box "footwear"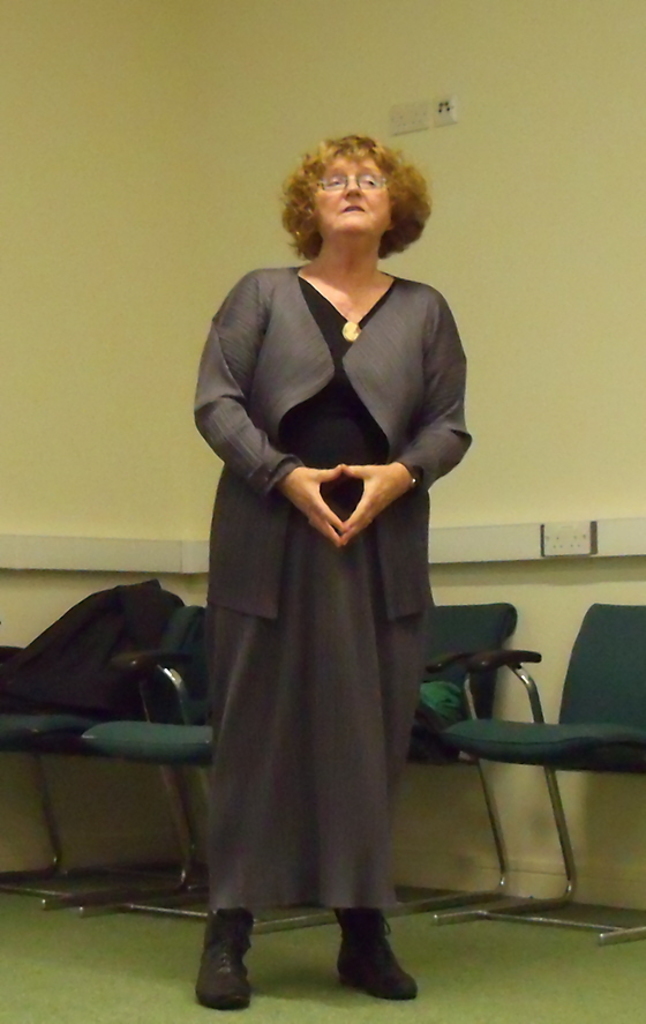
(328,896,416,989)
